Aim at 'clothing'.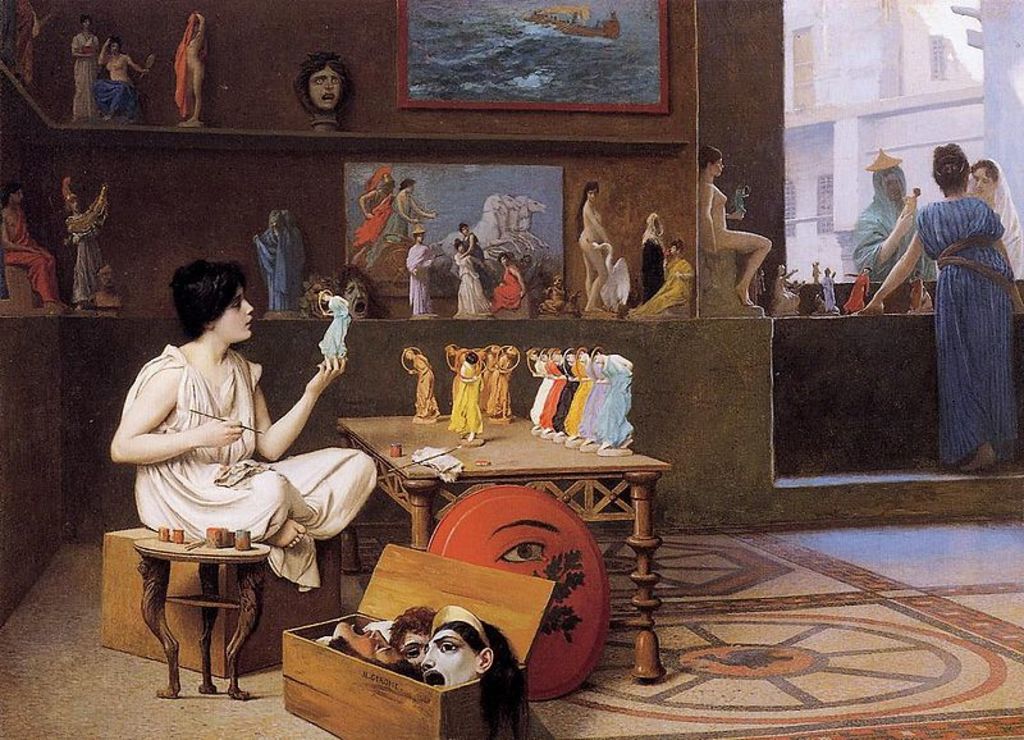
Aimed at {"left": 0, "top": 211, "right": 64, "bottom": 309}.
